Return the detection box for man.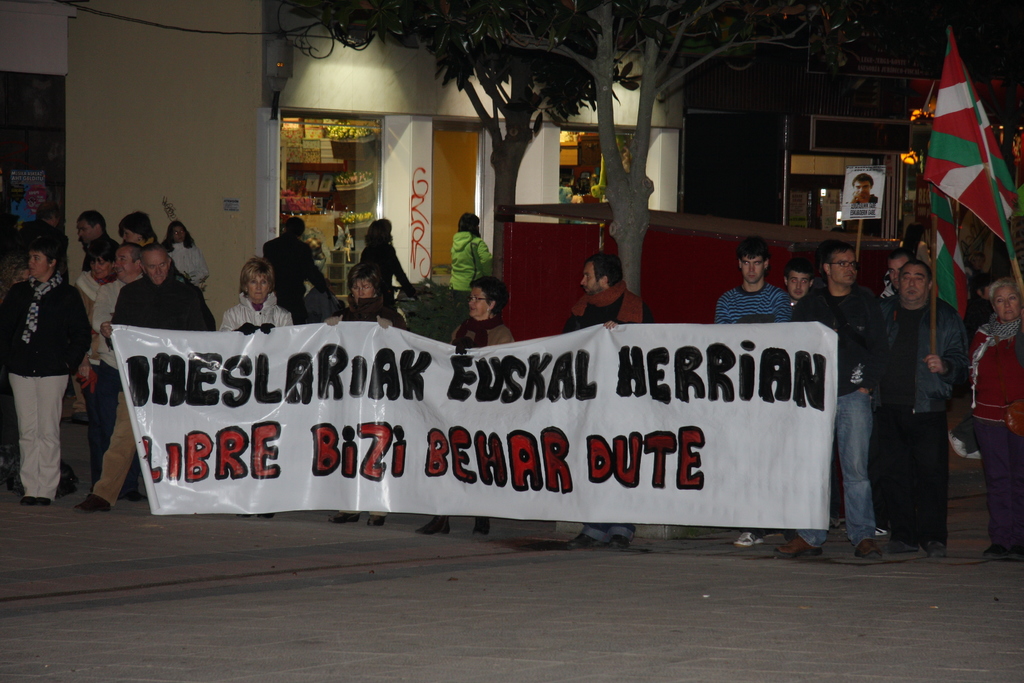
[859, 243, 975, 557].
